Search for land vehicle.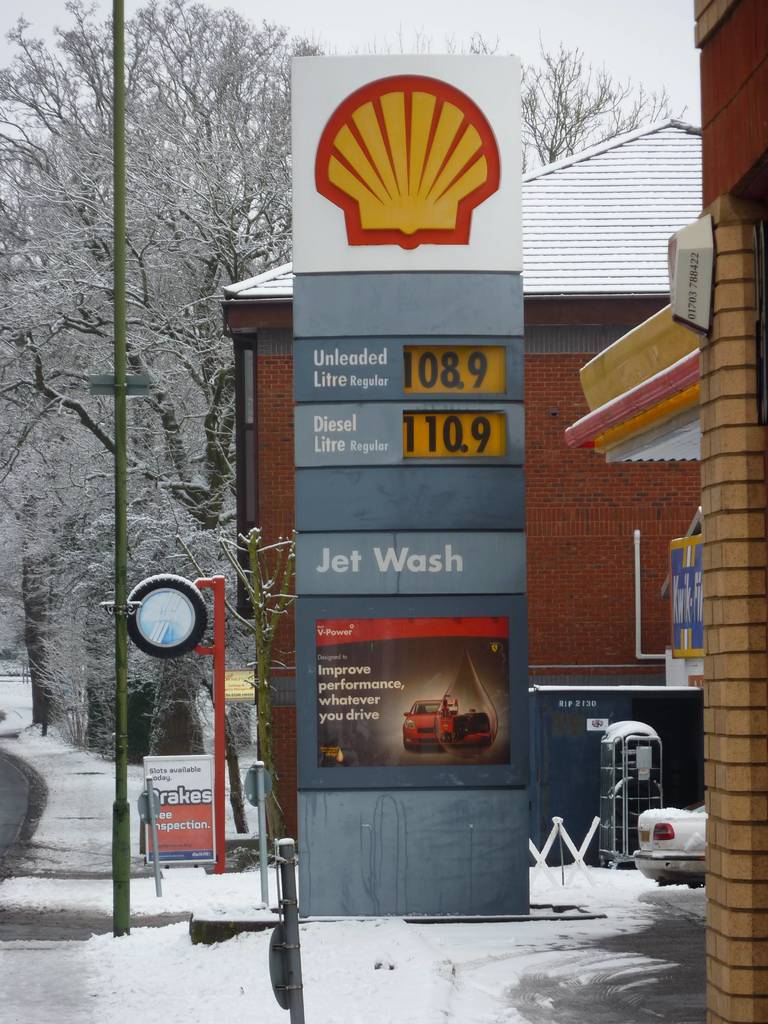
Found at [646,794,741,892].
